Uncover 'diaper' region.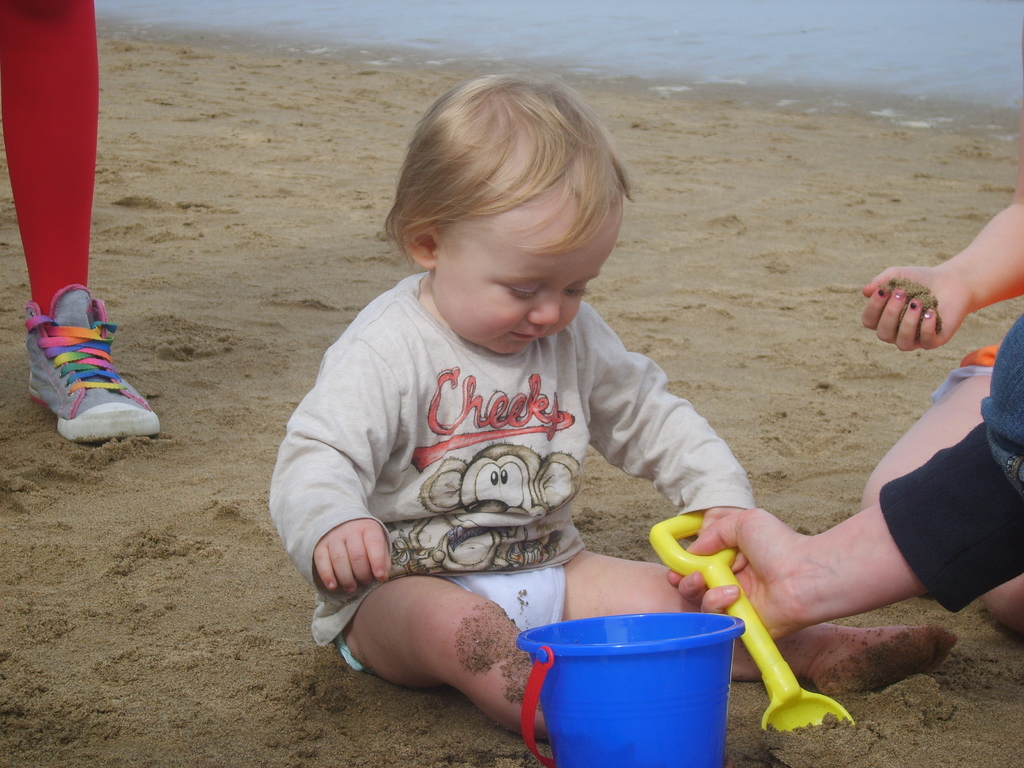
Uncovered: box=[335, 569, 568, 672].
